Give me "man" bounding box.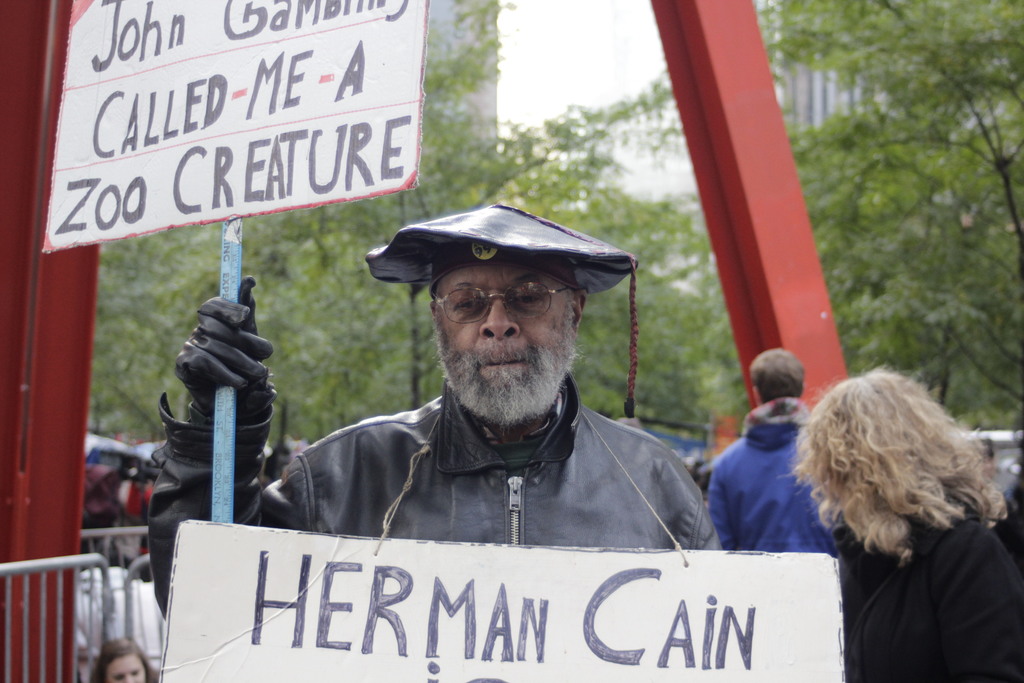
154, 192, 727, 628.
